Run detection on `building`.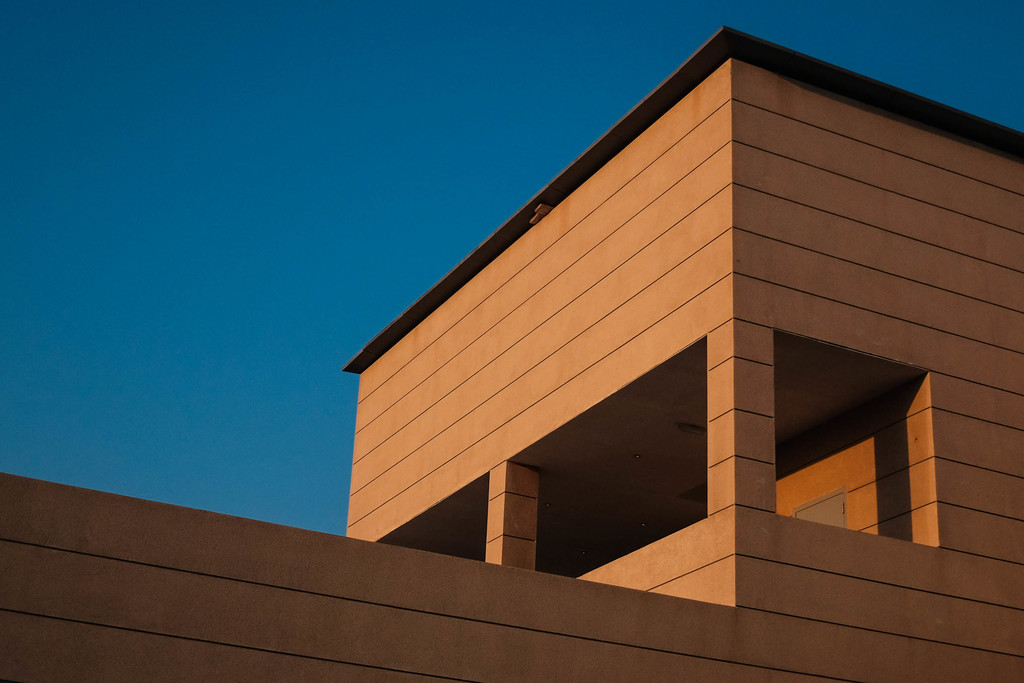
Result: 0,28,1023,682.
